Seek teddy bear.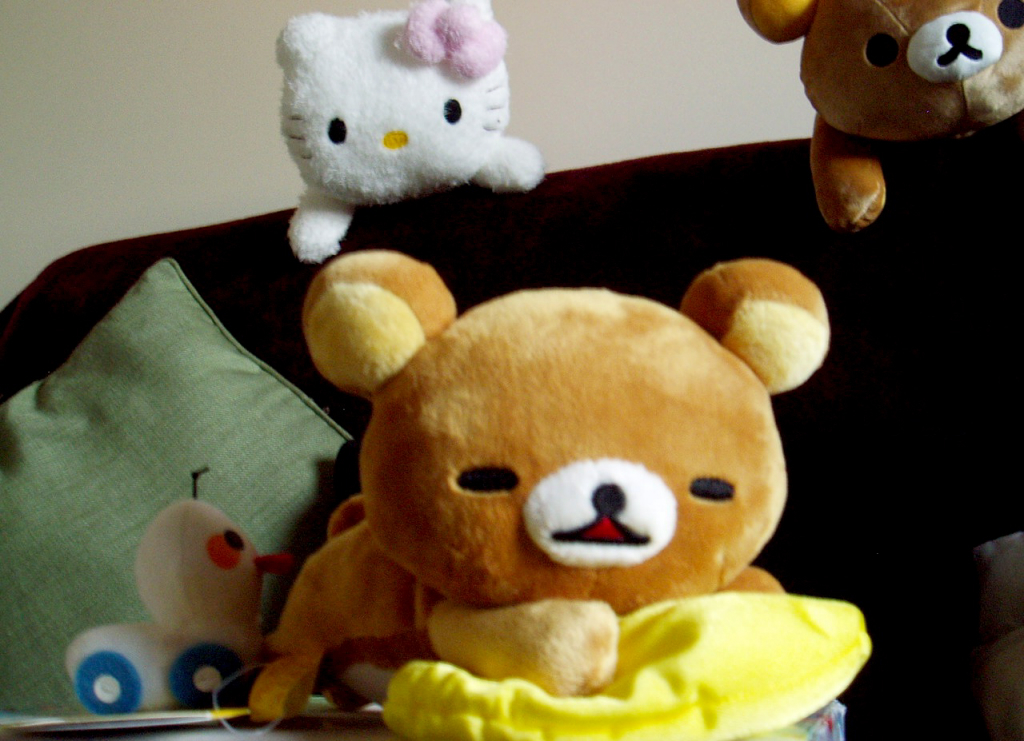
locate(244, 246, 834, 726).
